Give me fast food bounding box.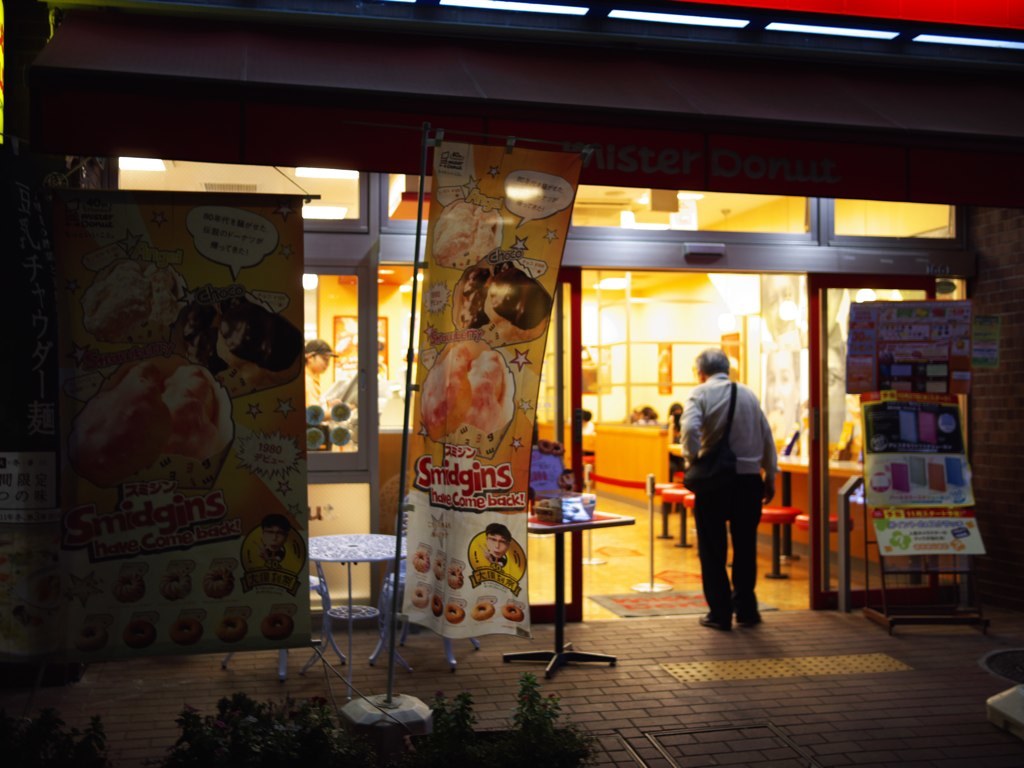
86 260 187 348.
